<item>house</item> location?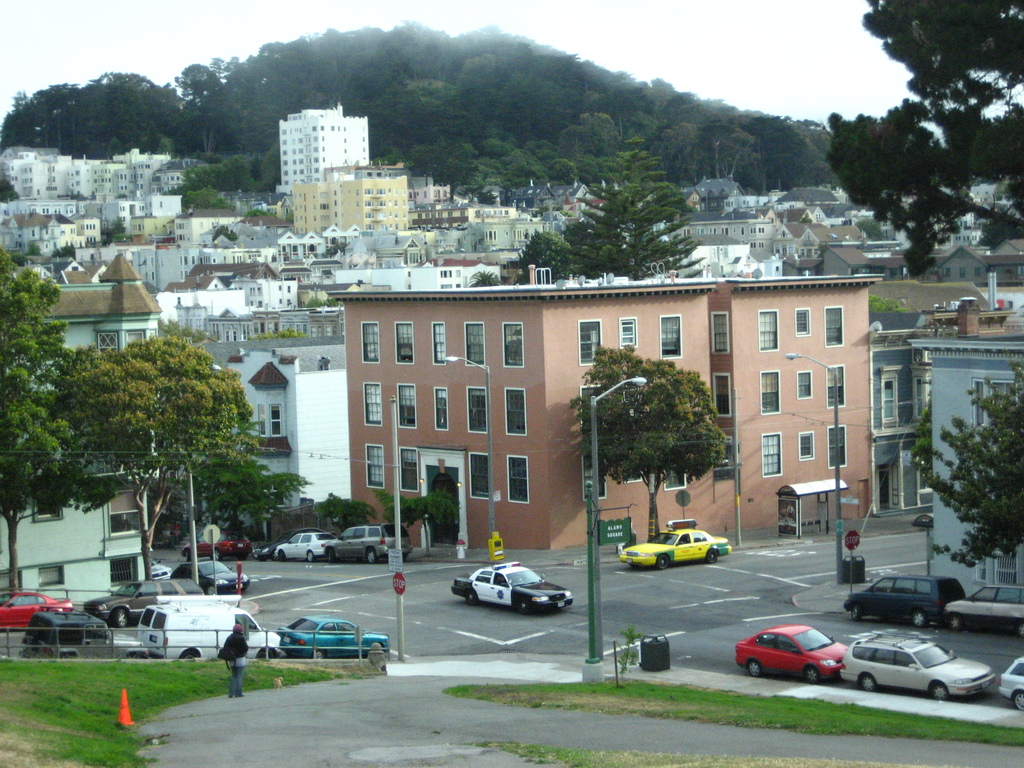
box(392, 216, 468, 280)
